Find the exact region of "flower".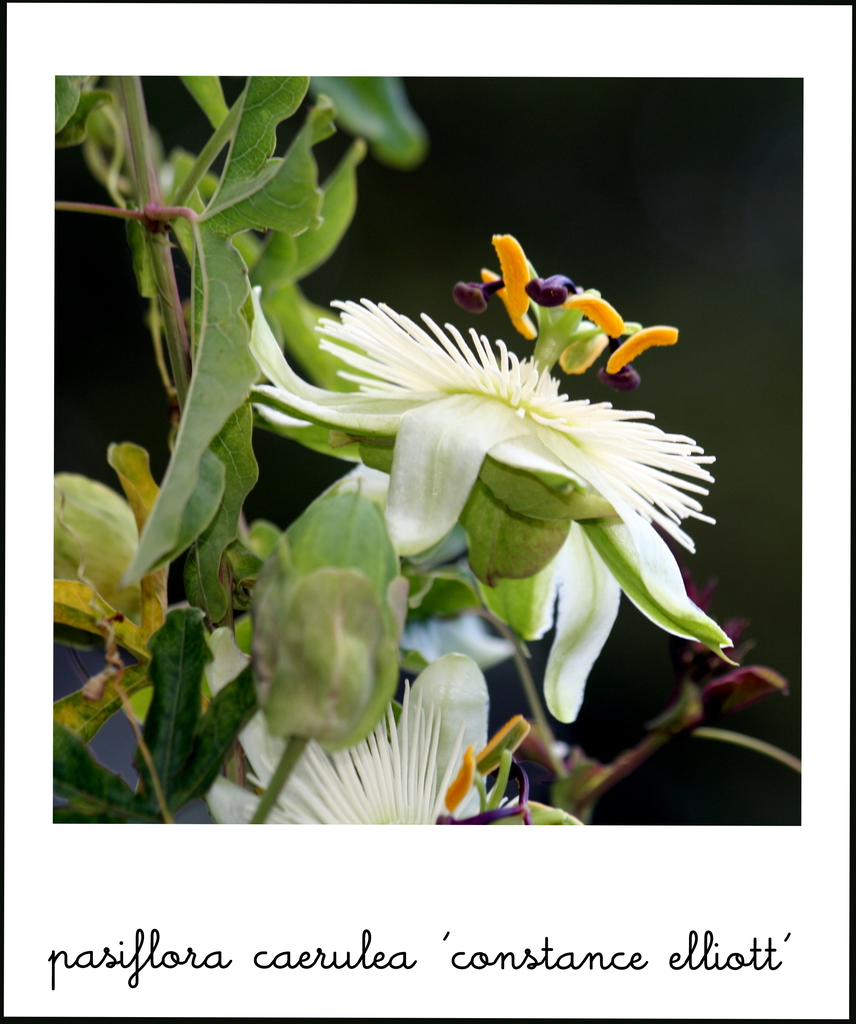
Exact region: region(206, 643, 592, 848).
